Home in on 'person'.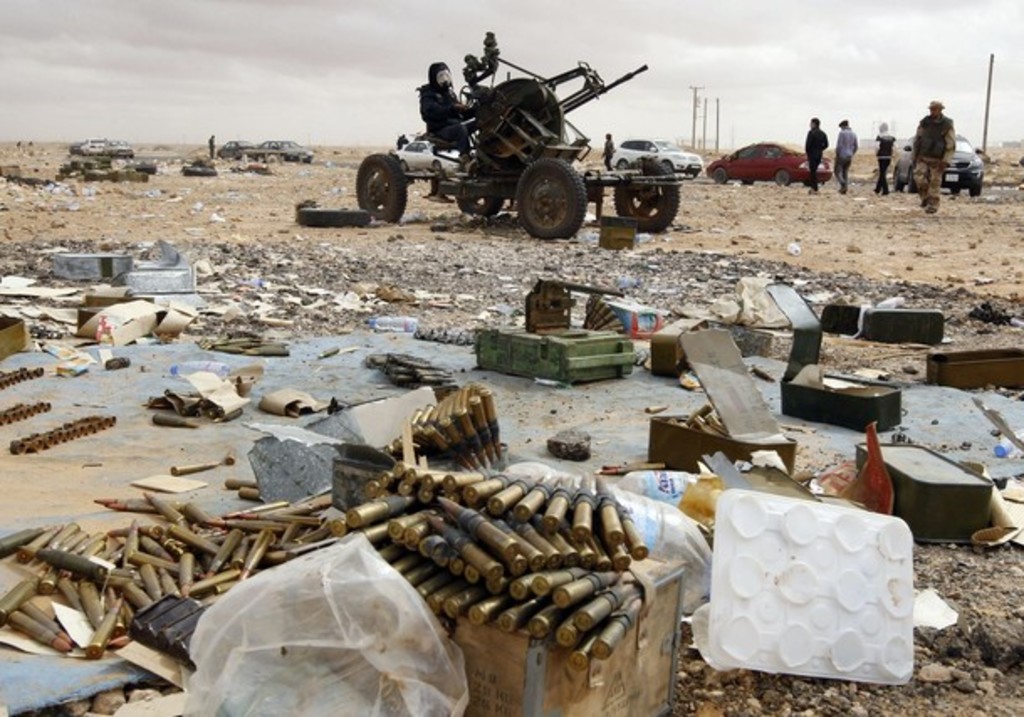
Homed in at crop(834, 119, 856, 200).
